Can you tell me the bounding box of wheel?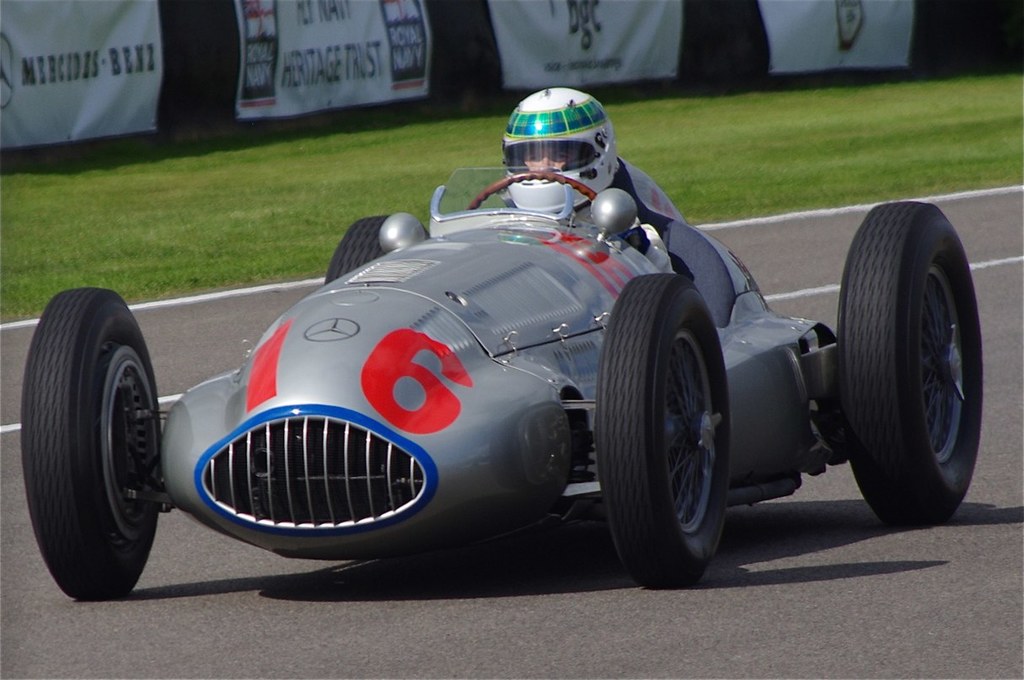
[x1=628, y1=292, x2=747, y2=589].
